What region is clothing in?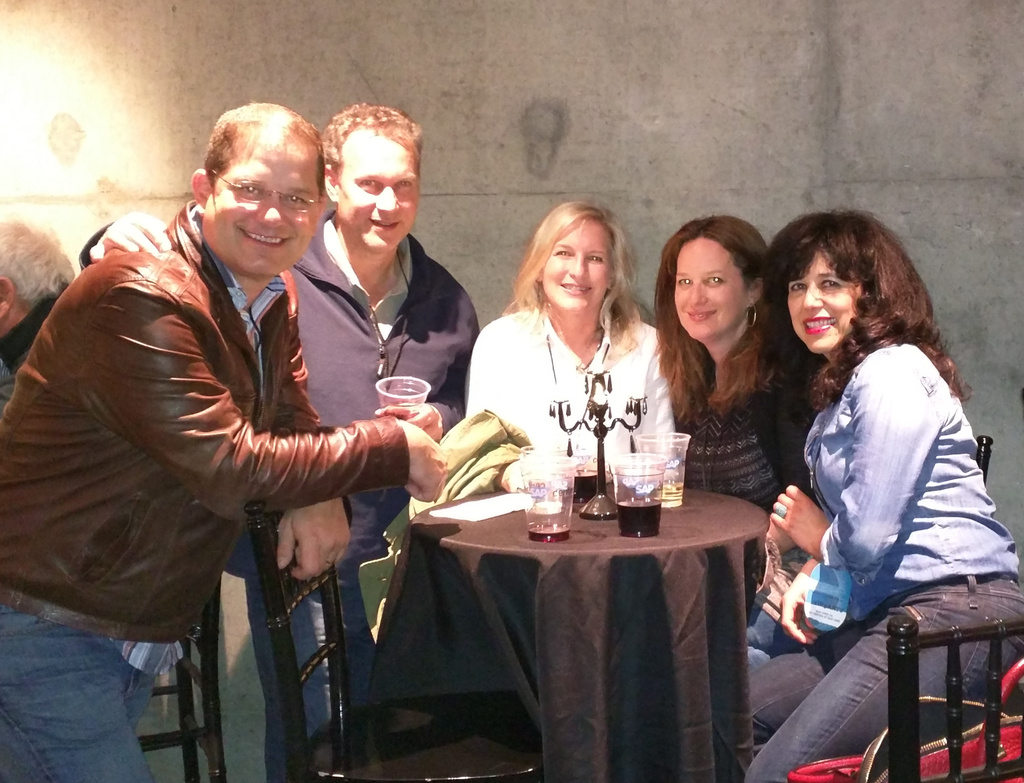
x1=465 y1=303 x2=678 y2=487.
